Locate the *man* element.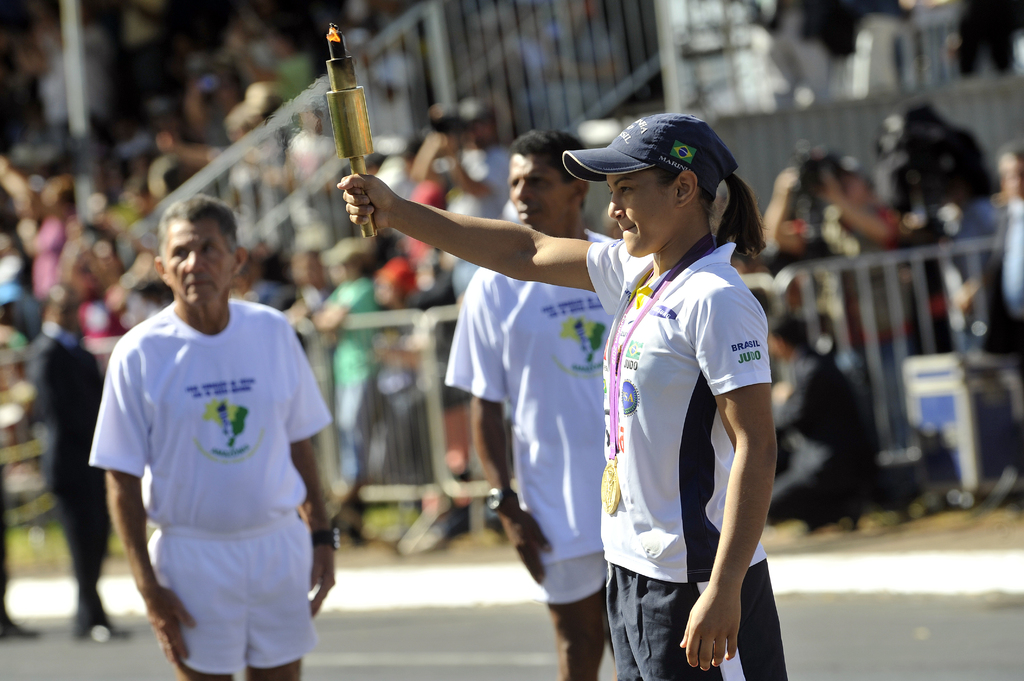
Element bbox: left=453, top=132, right=625, bottom=677.
